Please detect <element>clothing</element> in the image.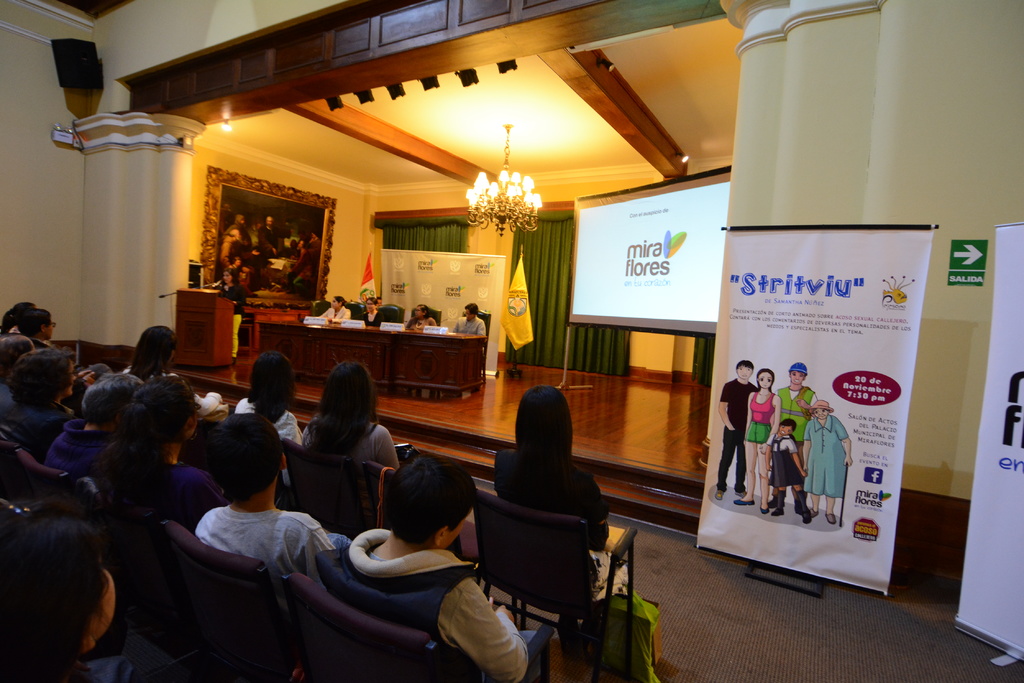
bbox=(806, 411, 855, 496).
